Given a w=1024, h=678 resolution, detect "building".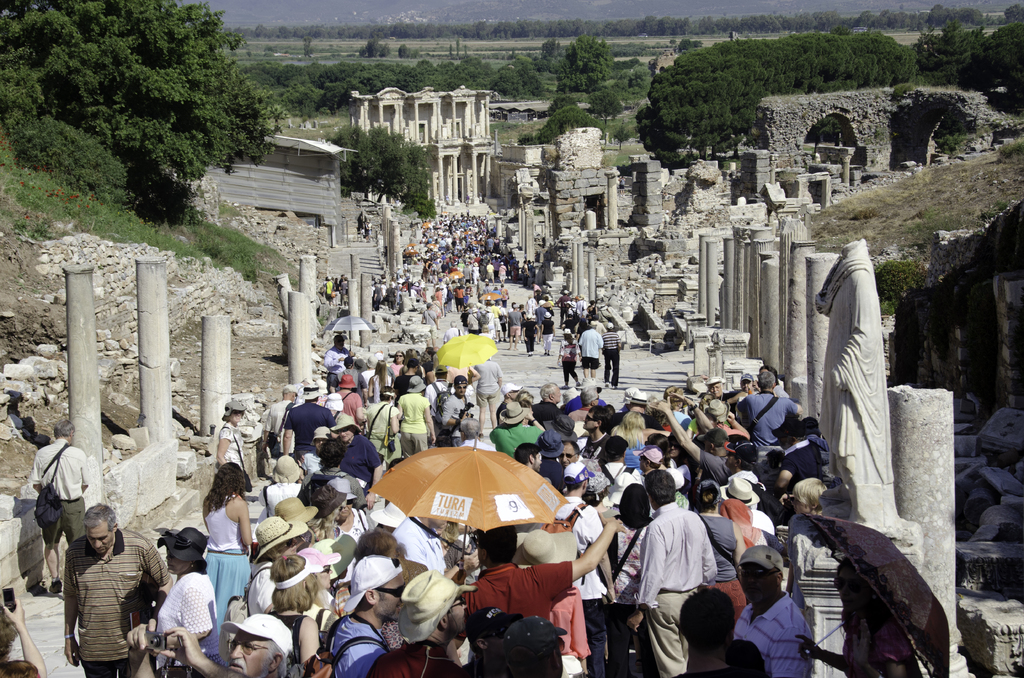
left=348, top=83, right=497, bottom=216.
